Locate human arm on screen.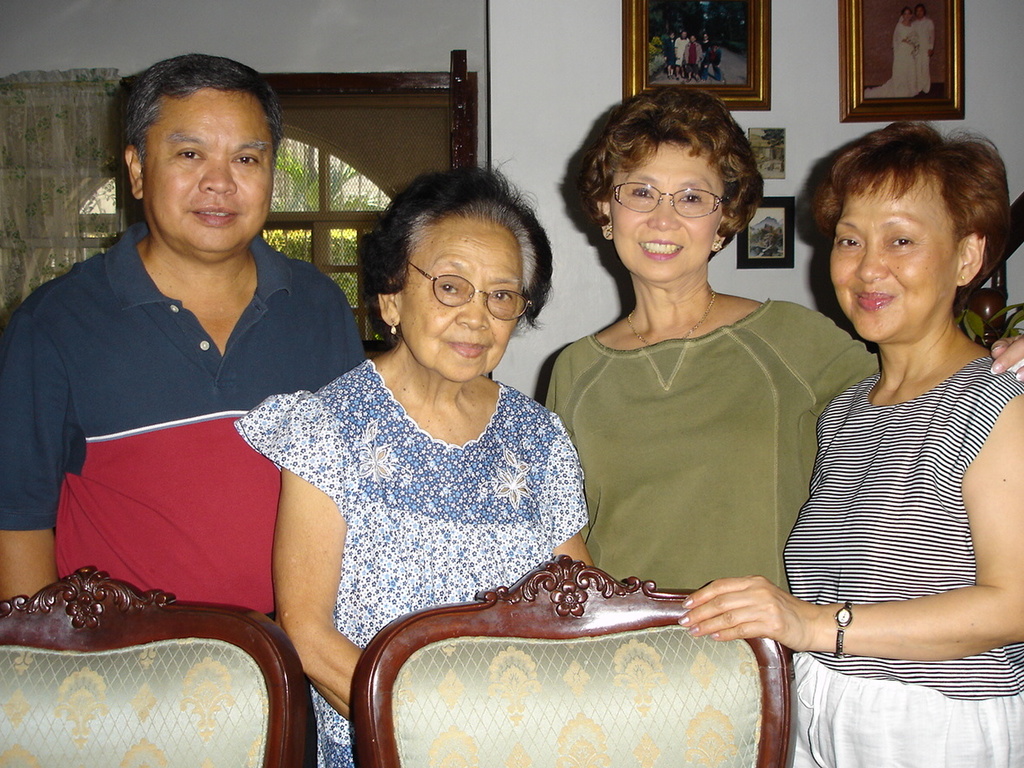
On screen at bbox(245, 433, 353, 705).
